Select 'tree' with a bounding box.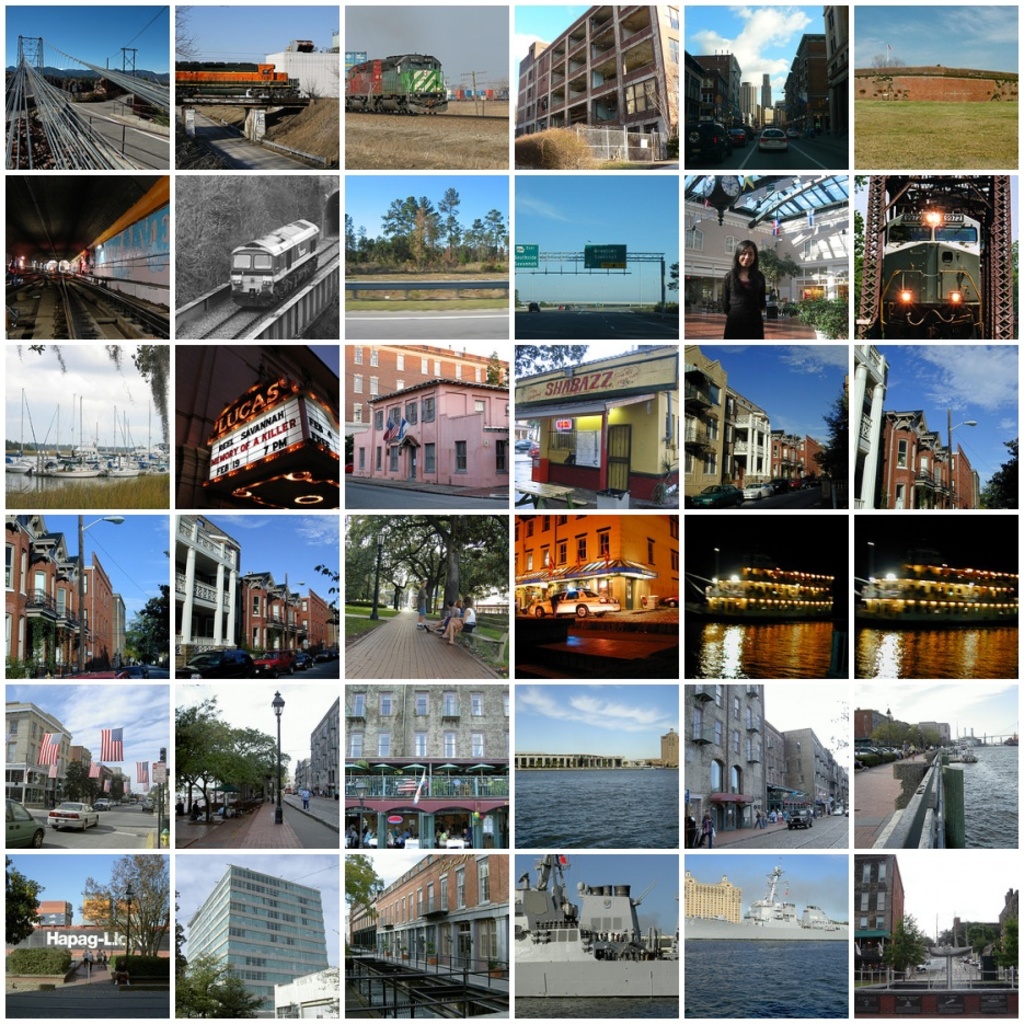
rect(437, 181, 465, 256).
